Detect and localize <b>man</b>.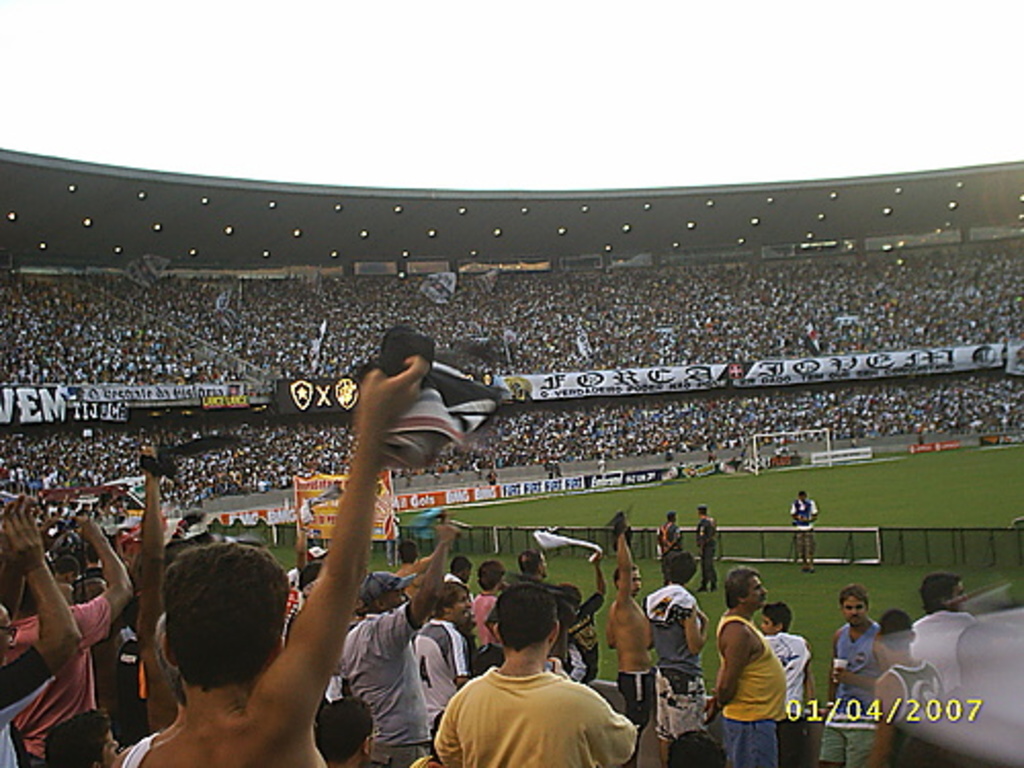
Localized at l=319, t=686, r=381, b=766.
